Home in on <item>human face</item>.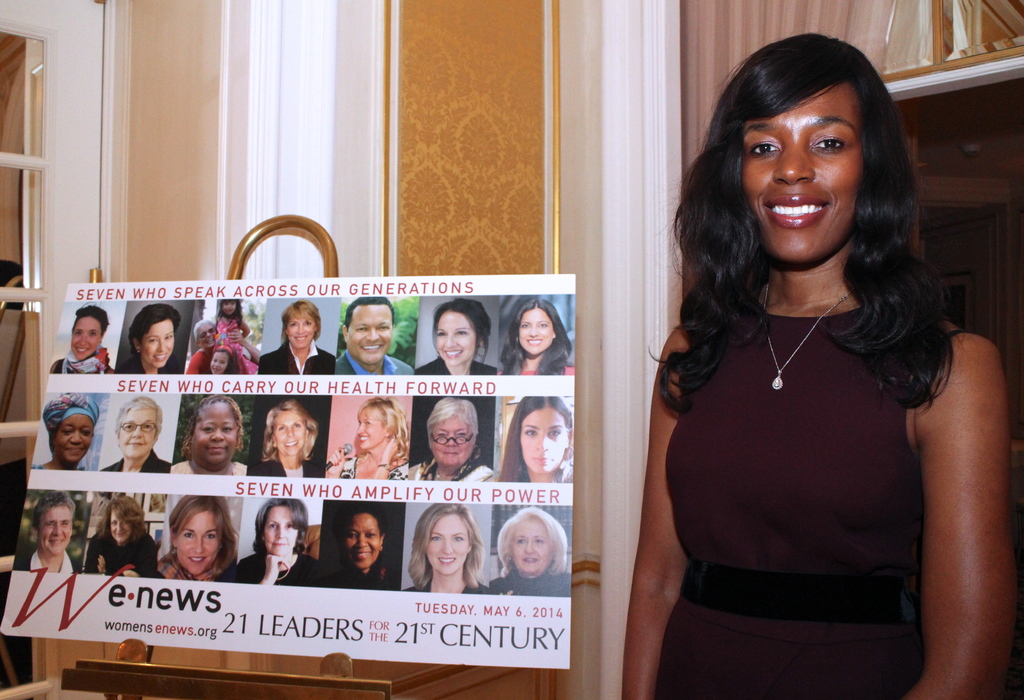
Homed in at [191,402,237,469].
